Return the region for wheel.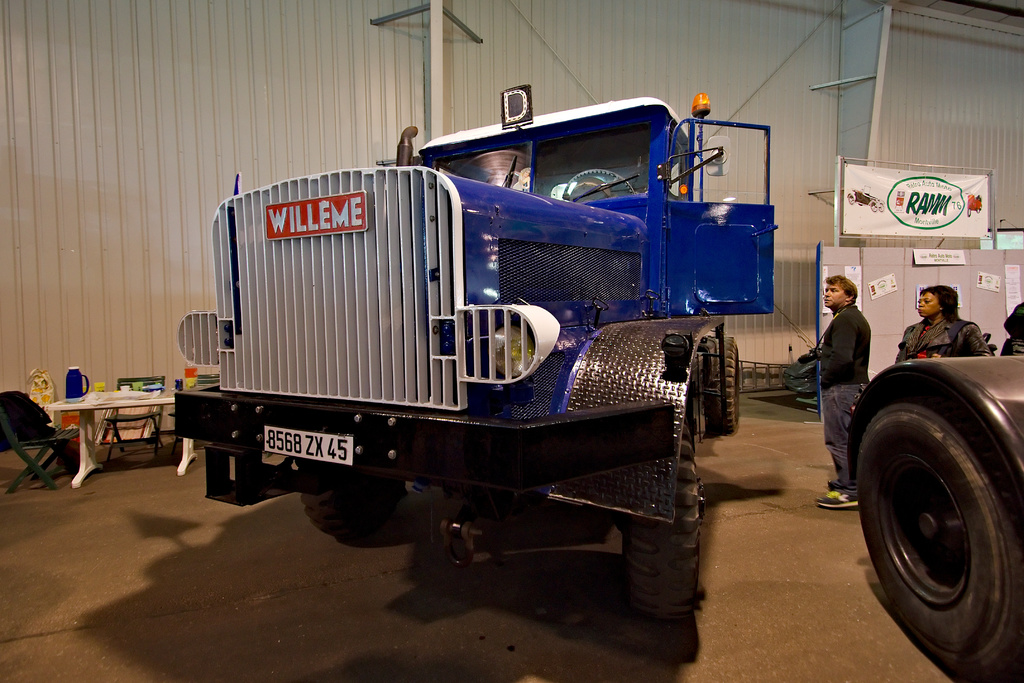
<box>622,434,712,624</box>.
